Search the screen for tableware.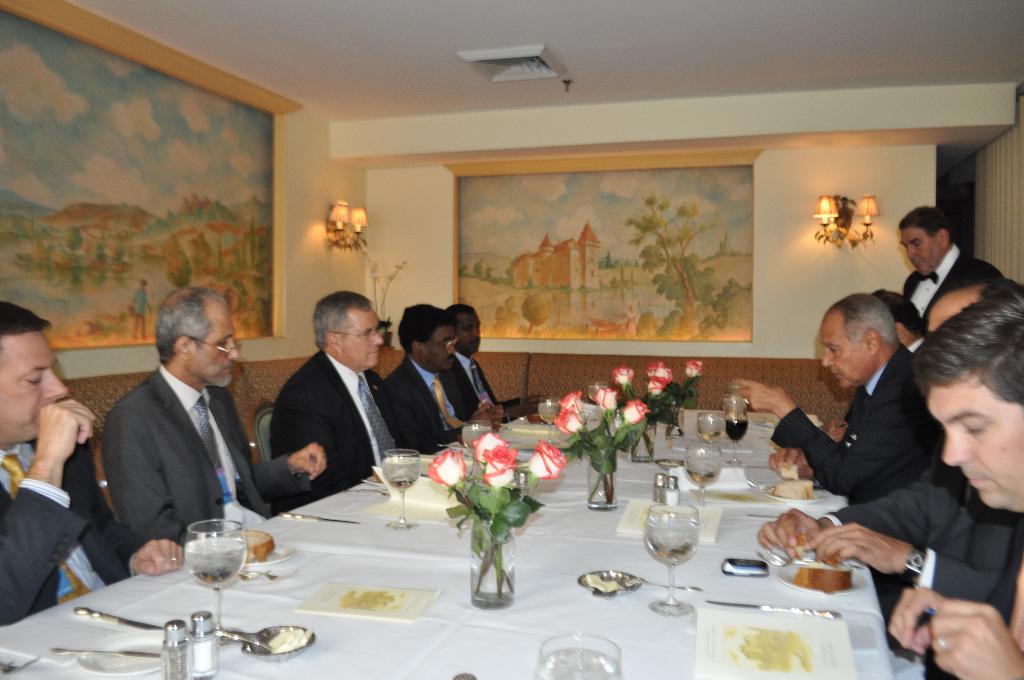
Found at left=684, top=442, right=724, bottom=502.
